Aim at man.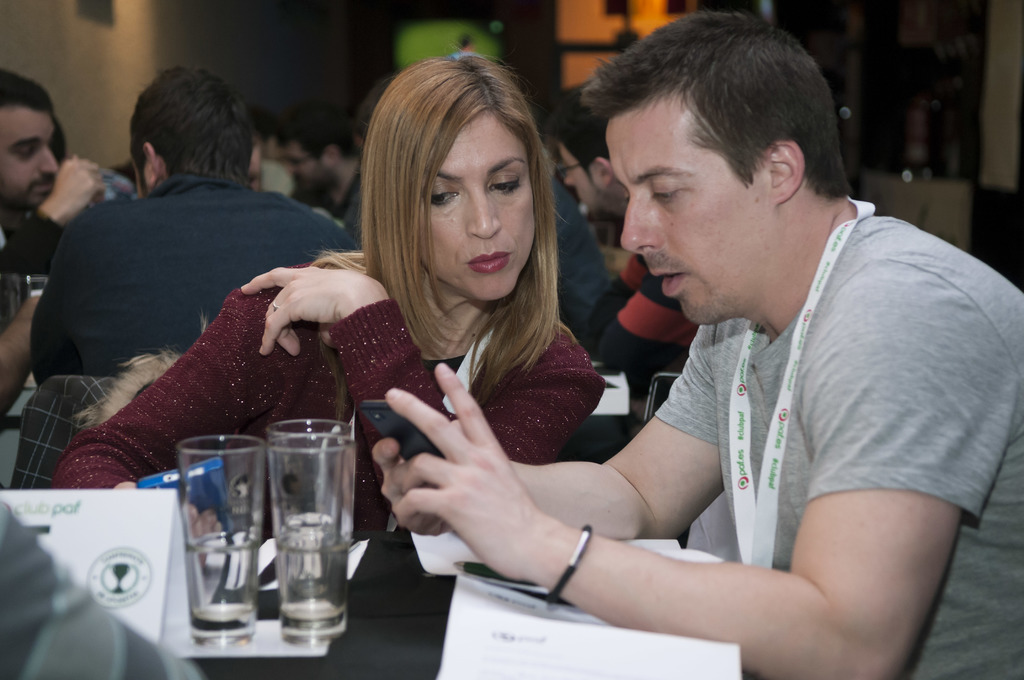
Aimed at 29/66/362/387.
